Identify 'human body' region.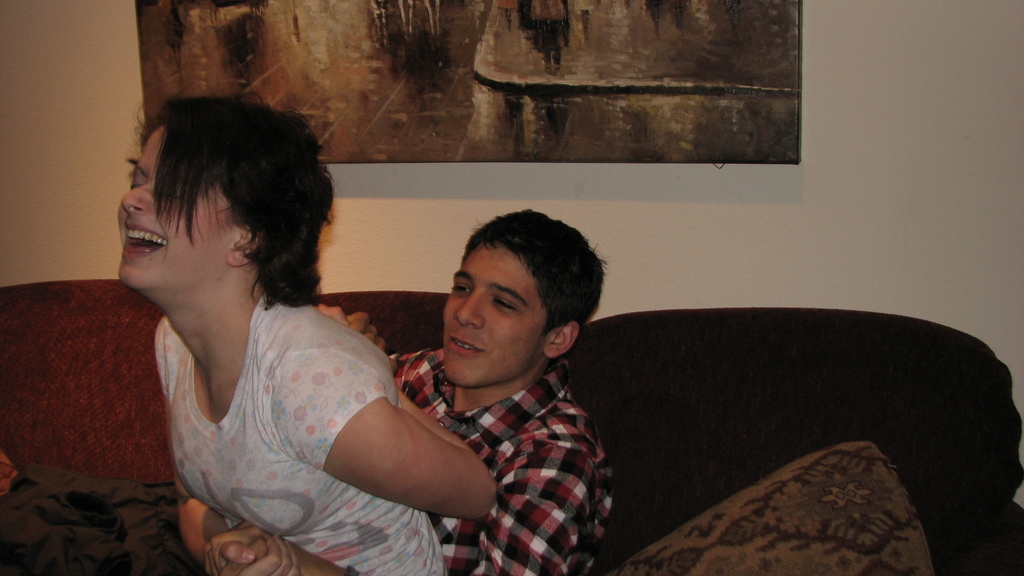
Region: [x1=204, y1=348, x2=621, y2=575].
